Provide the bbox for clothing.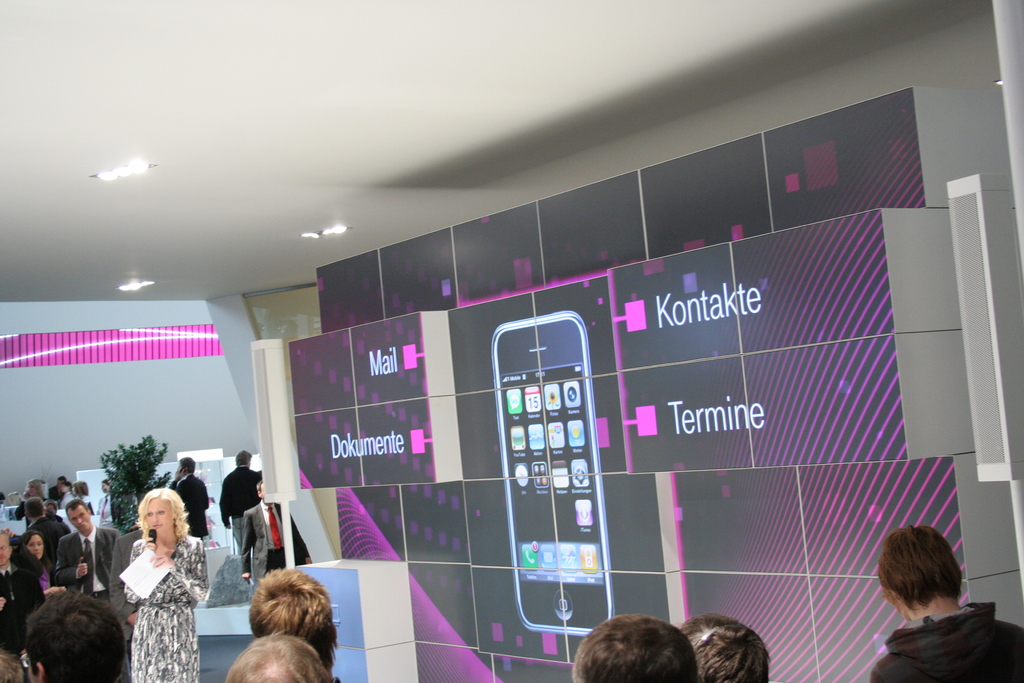
bbox=(235, 505, 309, 582).
